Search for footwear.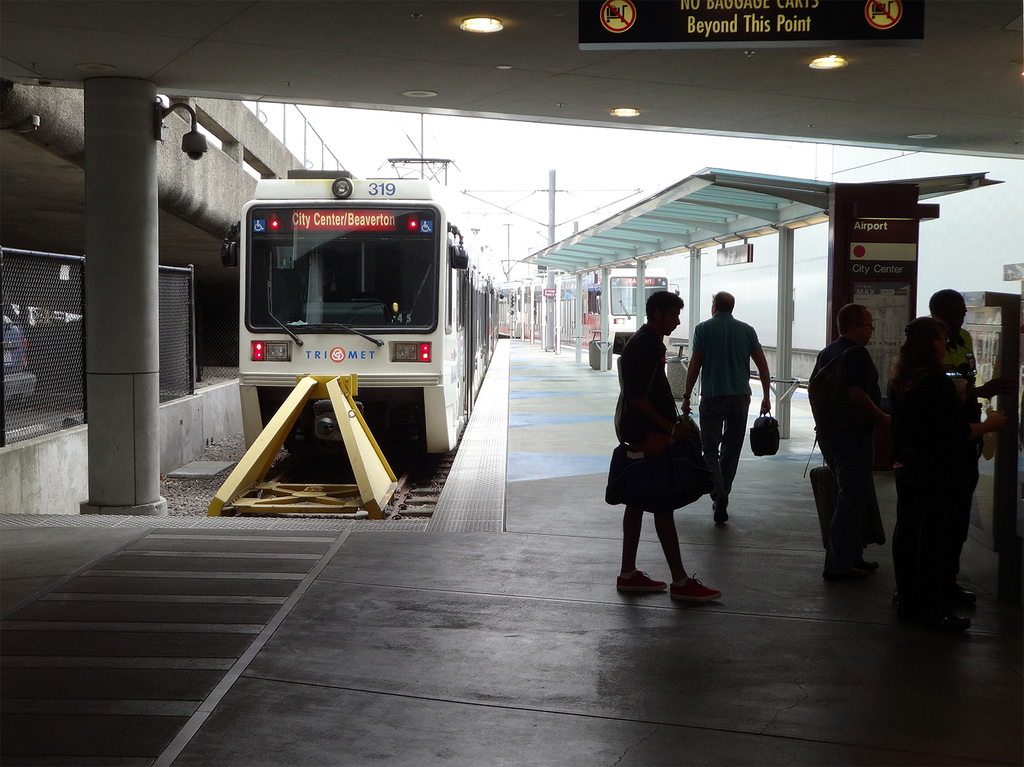
Found at <bbox>710, 506, 728, 523</bbox>.
